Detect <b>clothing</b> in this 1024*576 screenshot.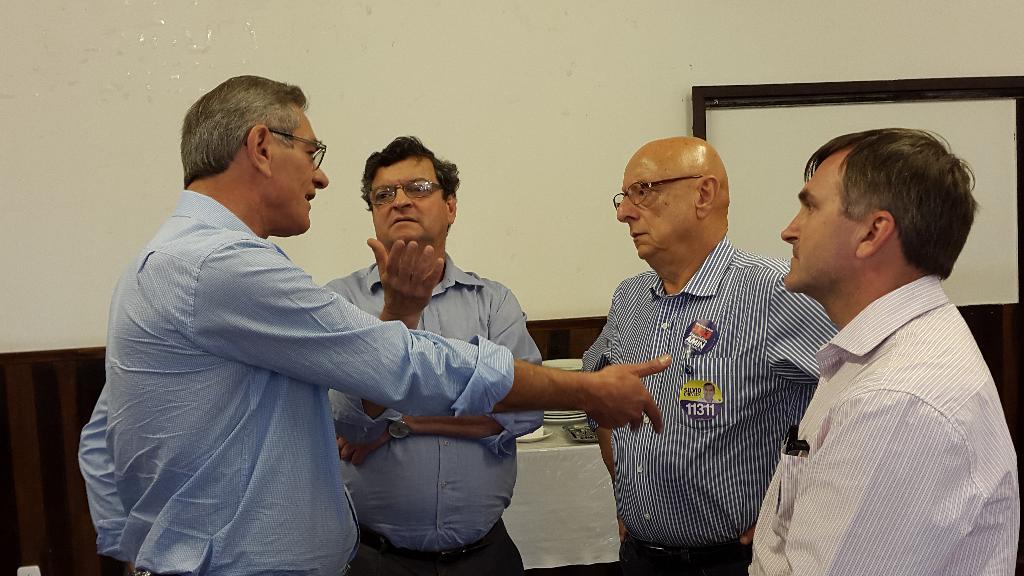
Detection: box(321, 251, 541, 575).
